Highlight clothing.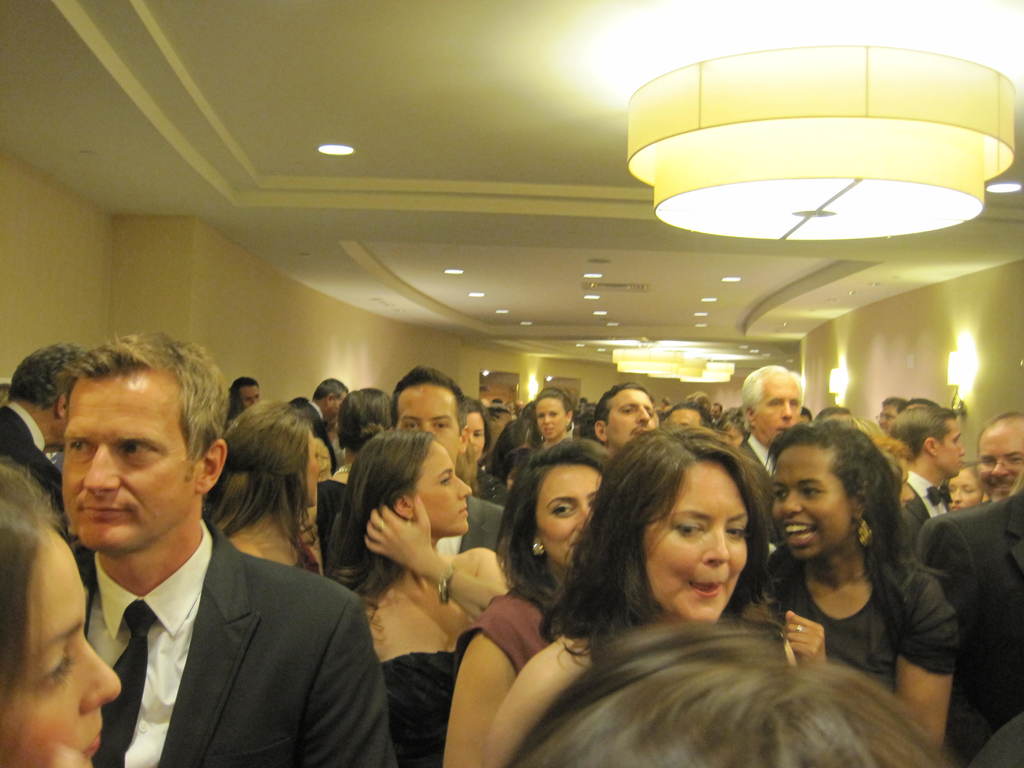
Highlighted region: region(369, 652, 454, 767).
